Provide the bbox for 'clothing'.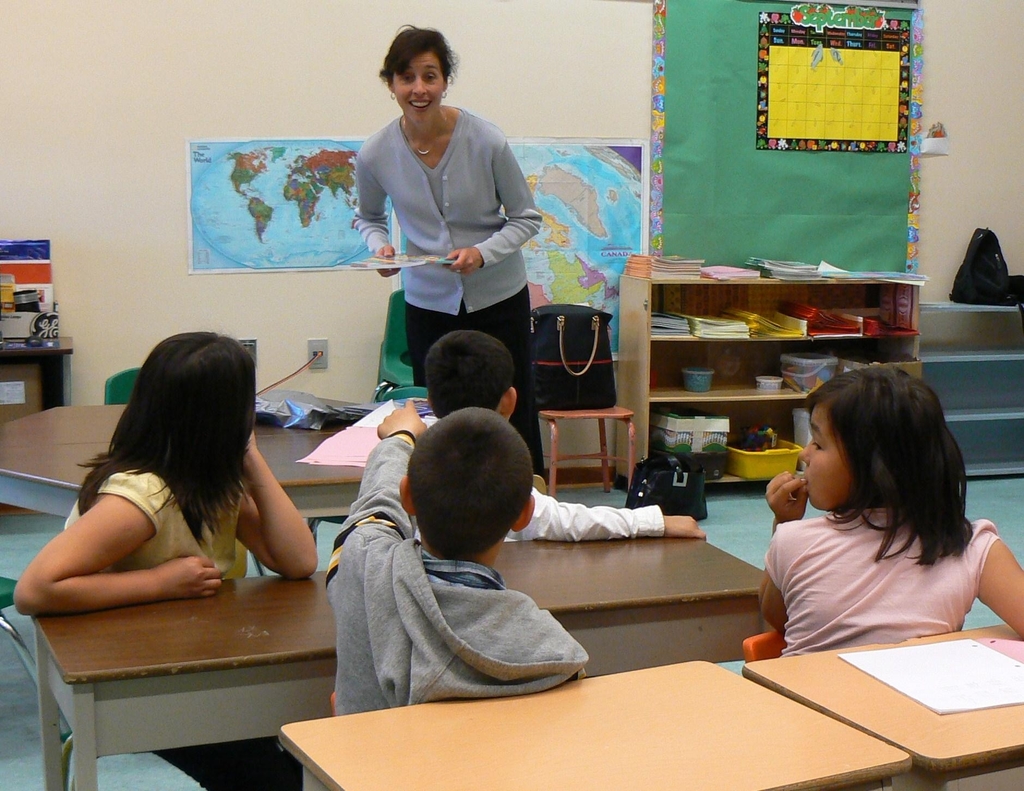
BBox(763, 504, 1001, 659).
